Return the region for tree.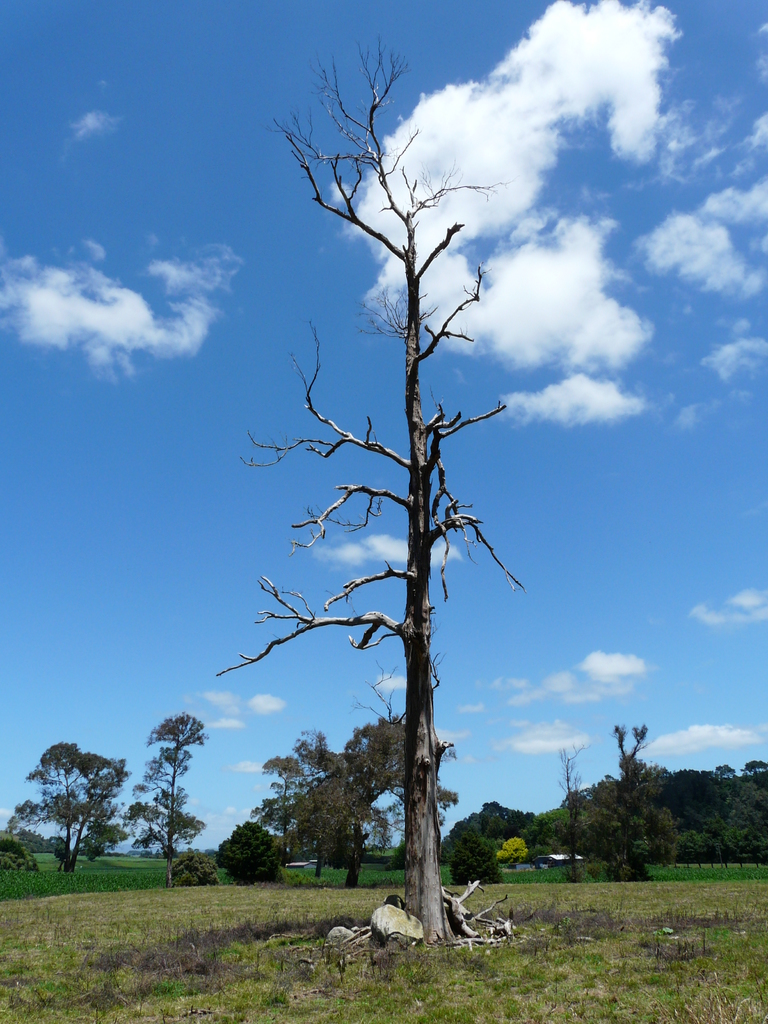
(left=18, top=727, right=128, bottom=881).
